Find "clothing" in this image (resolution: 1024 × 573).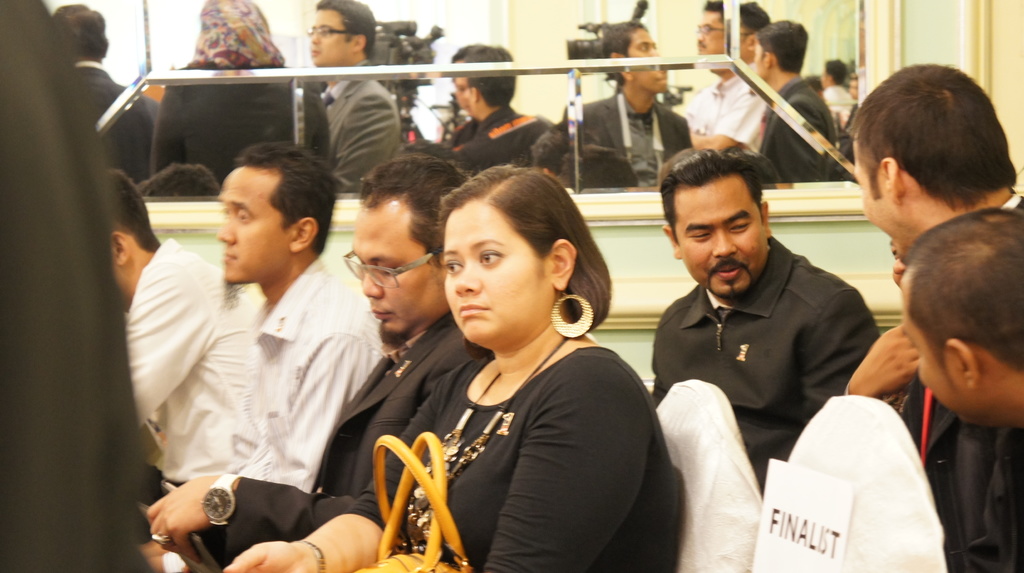
locate(173, 322, 492, 572).
